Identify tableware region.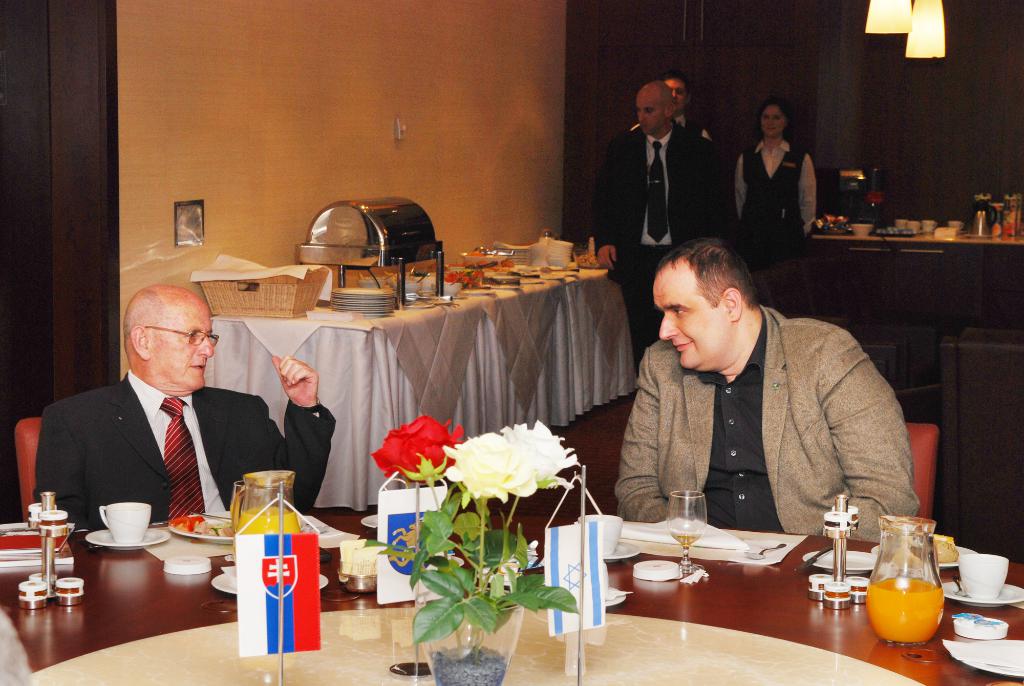
Region: BBox(665, 491, 706, 573).
